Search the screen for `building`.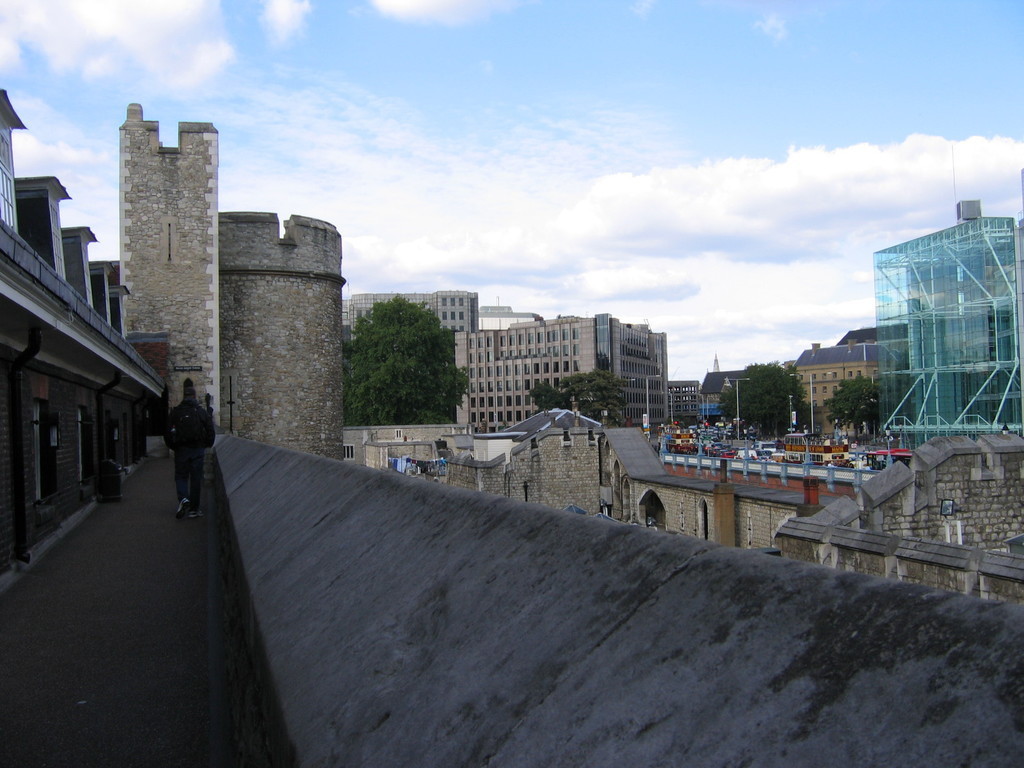
Found at <bbox>475, 307, 541, 330</bbox>.
